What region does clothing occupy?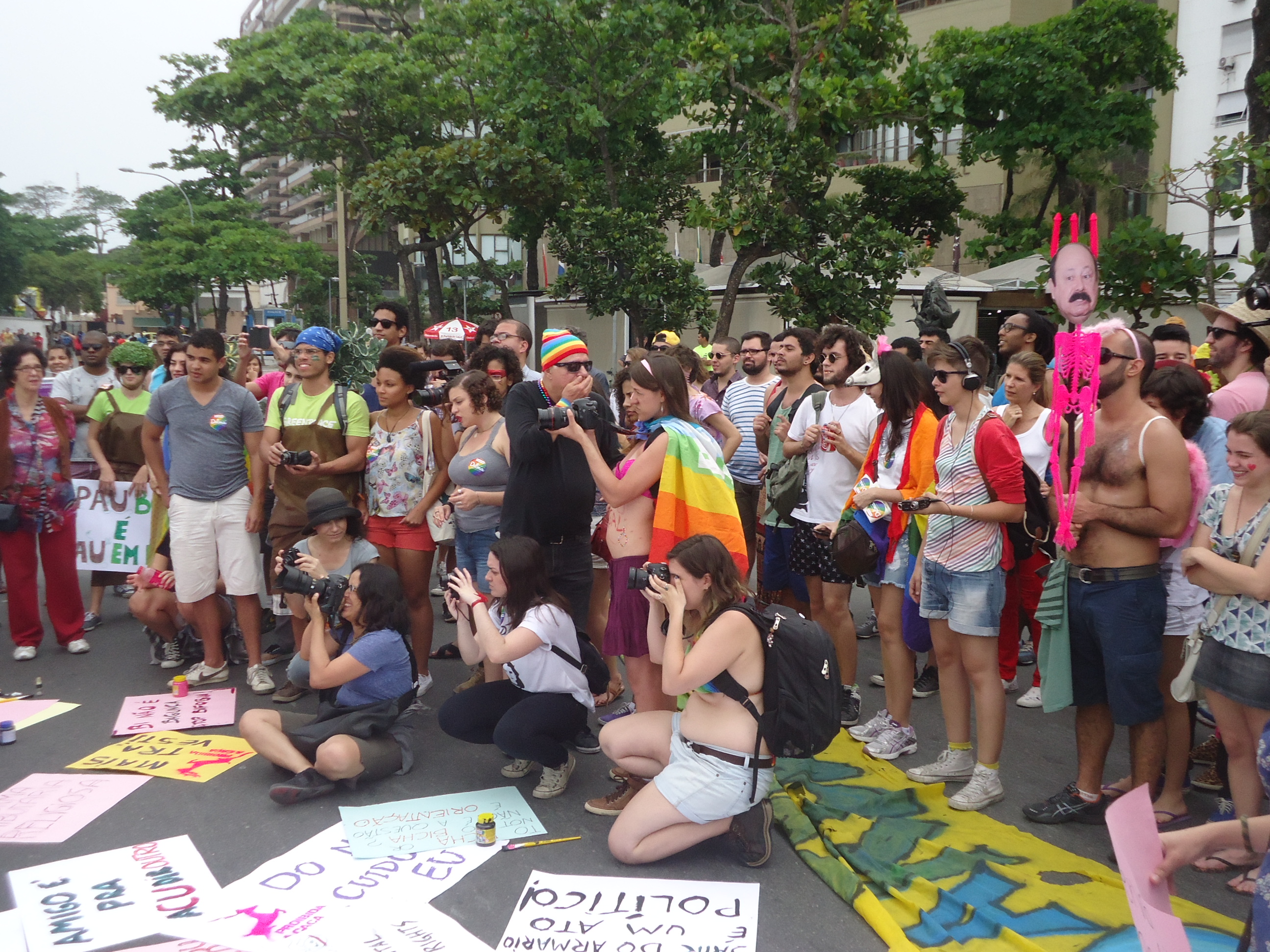
l=0, t=190, r=38, b=313.
